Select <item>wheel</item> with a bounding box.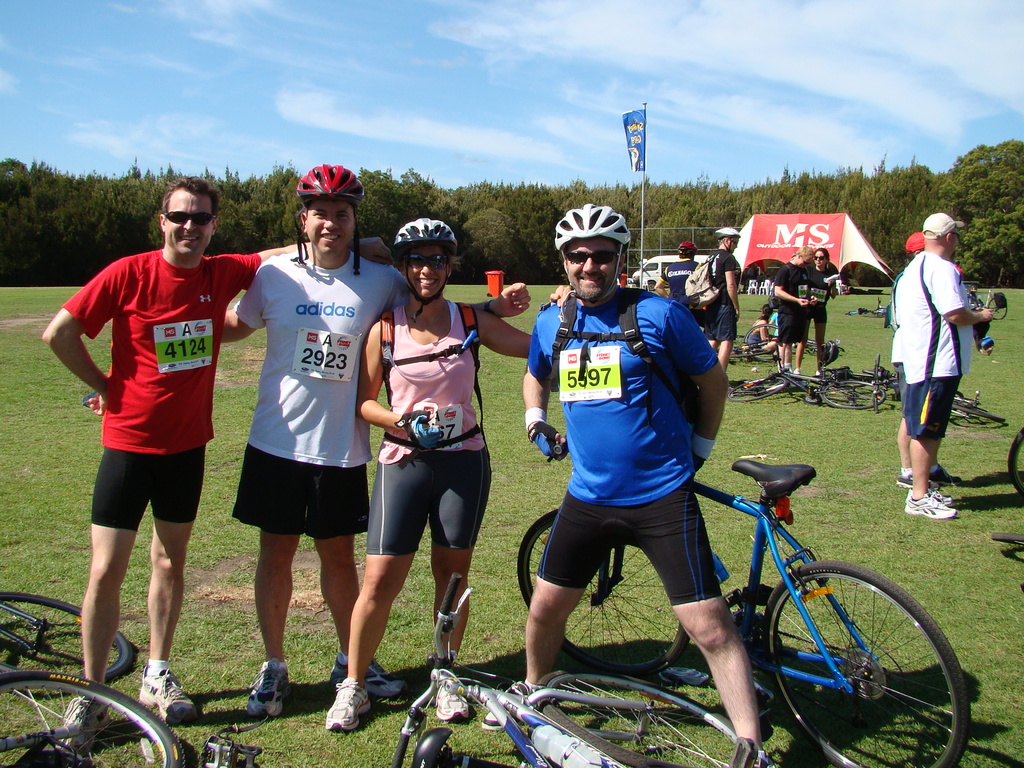
{"left": 514, "top": 513, "right": 689, "bottom": 669}.
